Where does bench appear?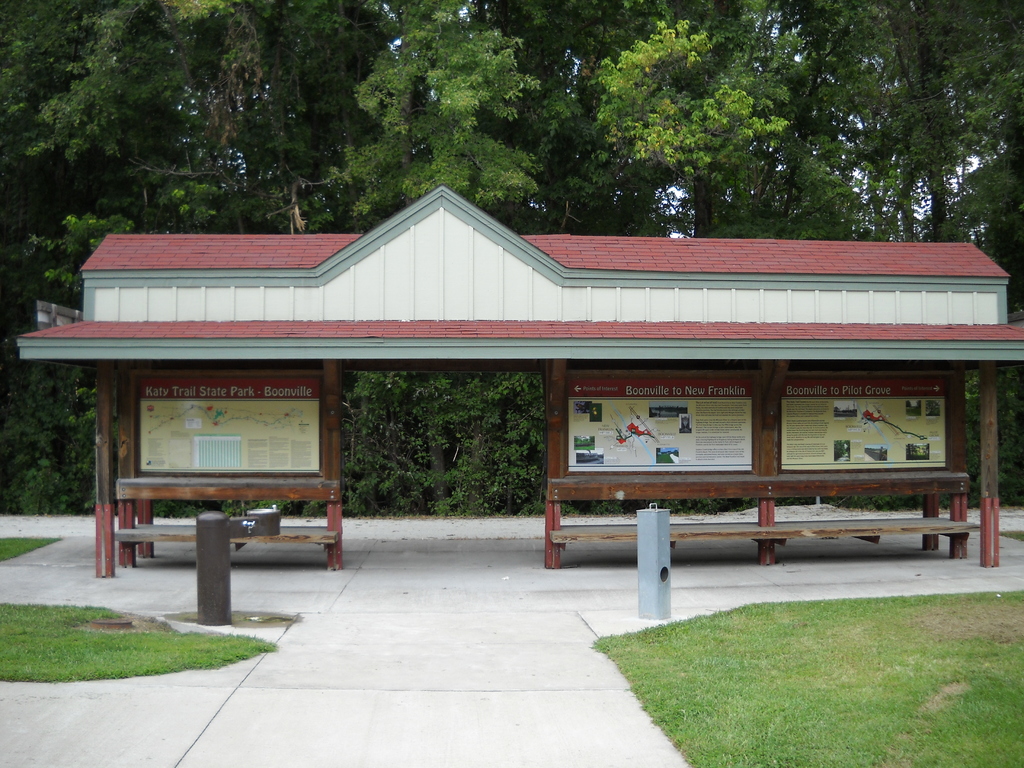
Appears at bbox=[551, 477, 776, 559].
